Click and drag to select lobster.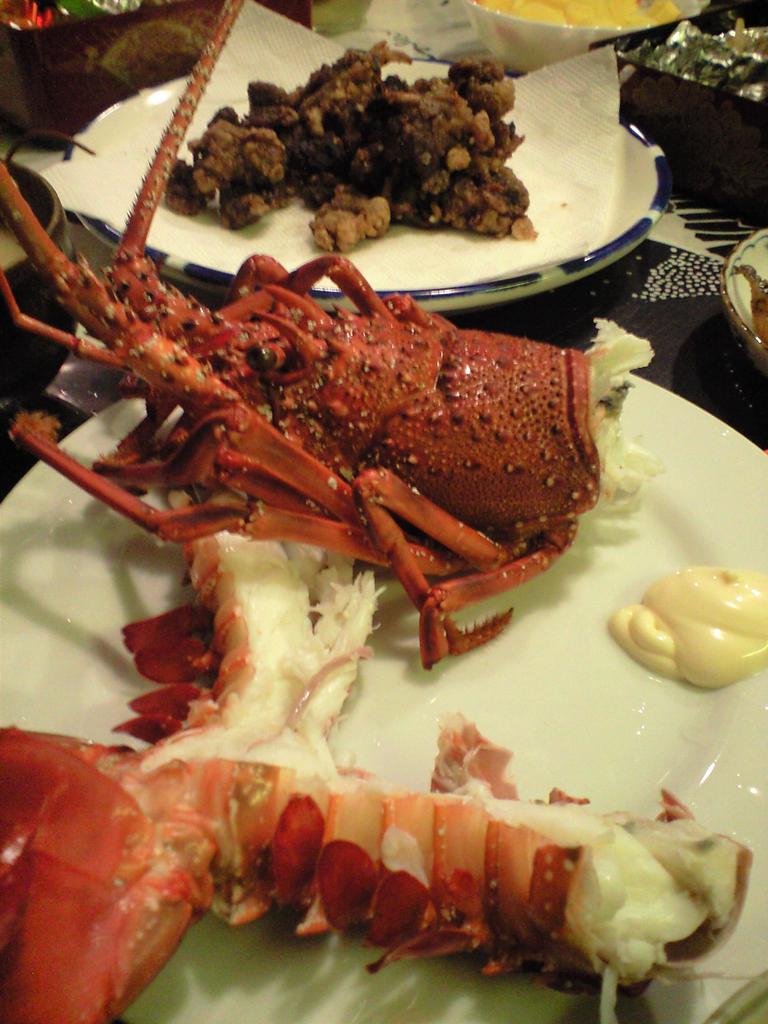
Selection: (31,214,638,627).
